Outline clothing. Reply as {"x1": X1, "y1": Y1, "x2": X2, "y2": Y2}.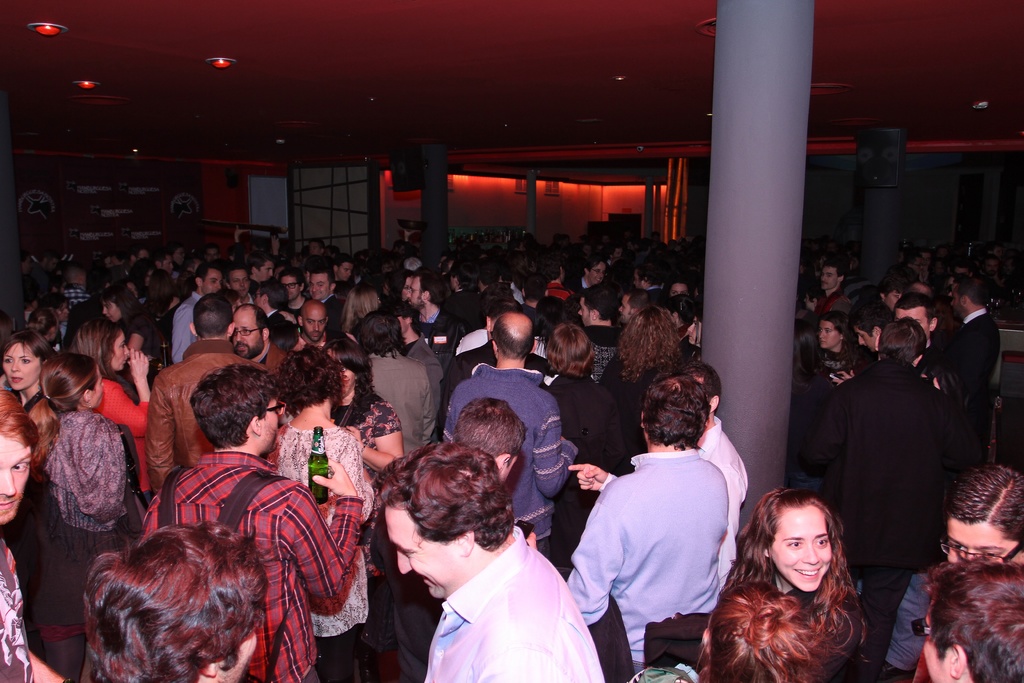
{"x1": 148, "y1": 458, "x2": 360, "y2": 682}.
